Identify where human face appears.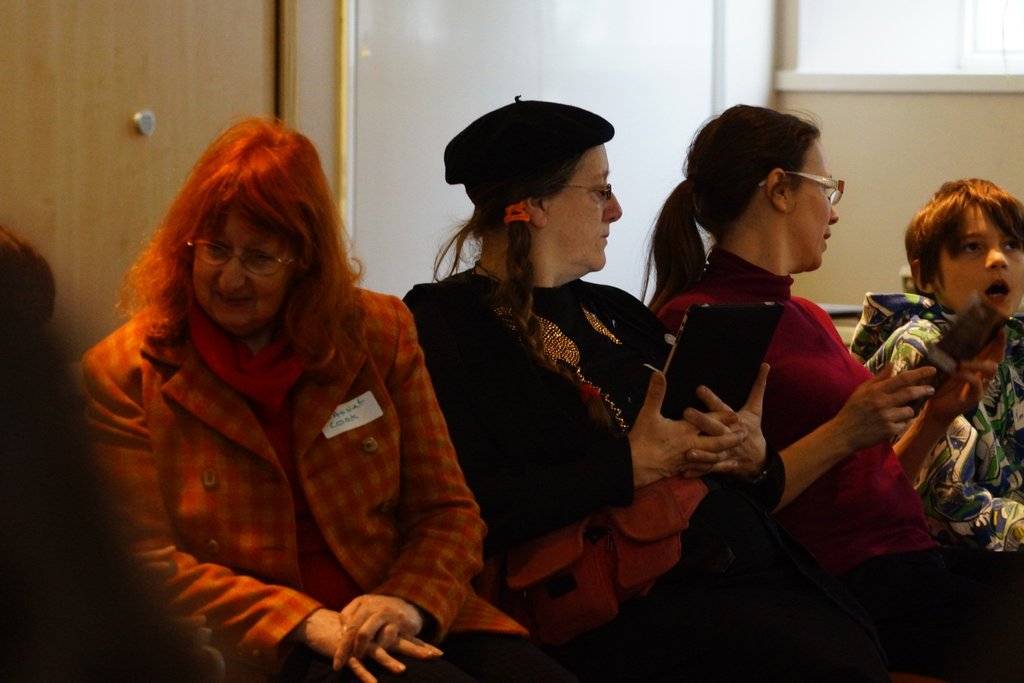
Appears at 542, 144, 625, 277.
